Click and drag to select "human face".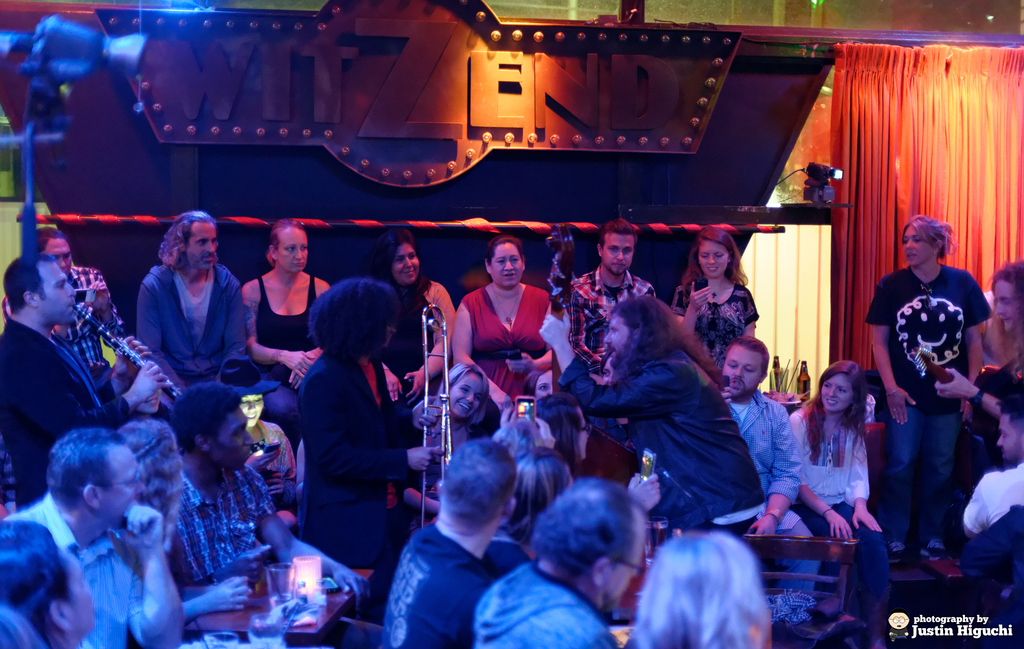
Selection: [left=601, top=313, right=624, bottom=363].
